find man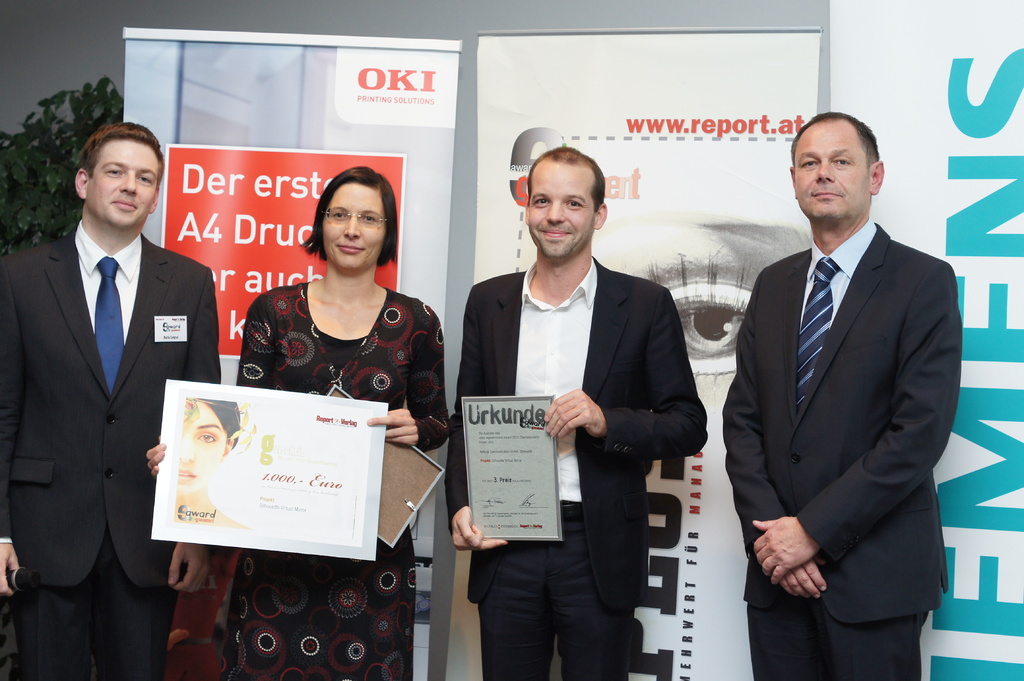
rect(0, 116, 221, 680)
